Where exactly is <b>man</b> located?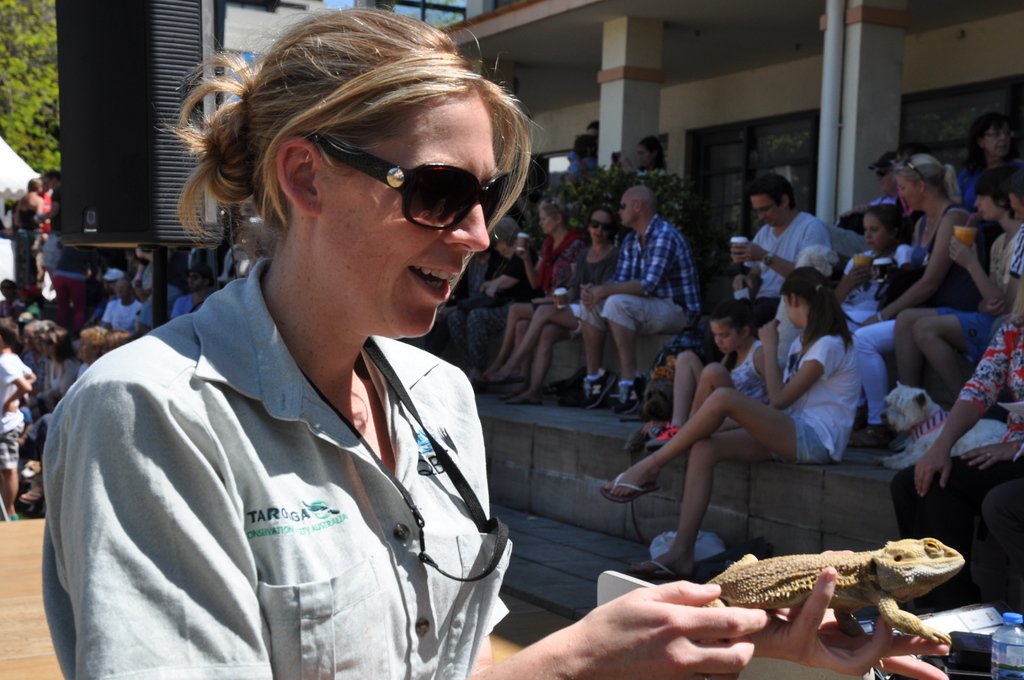
Its bounding box is left=97, top=279, right=141, bottom=333.
